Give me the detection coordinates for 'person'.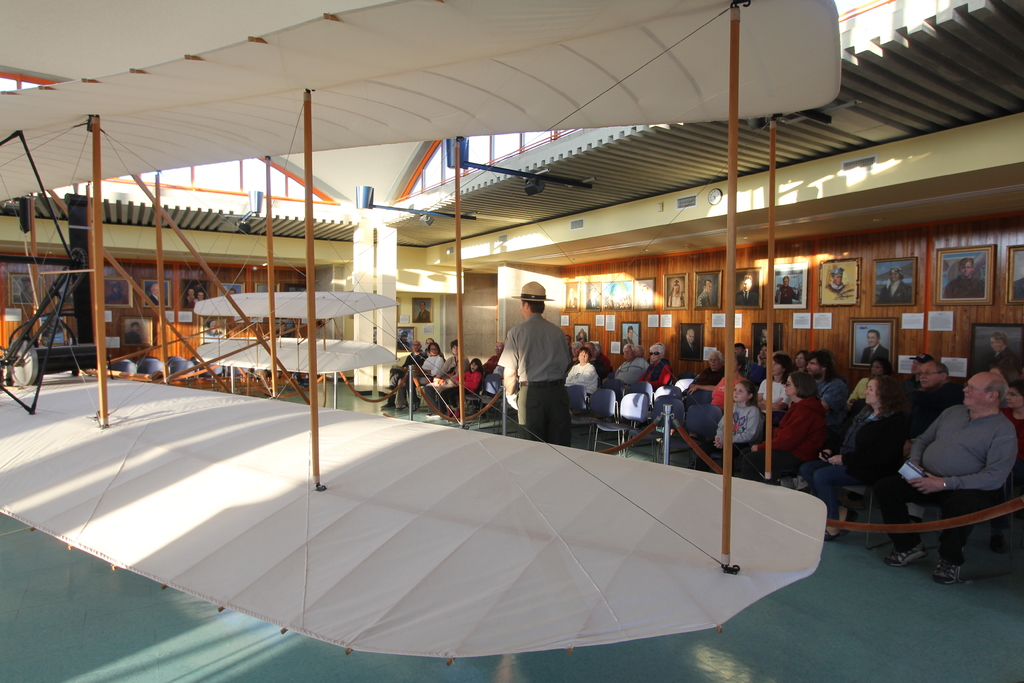
BBox(564, 344, 597, 409).
